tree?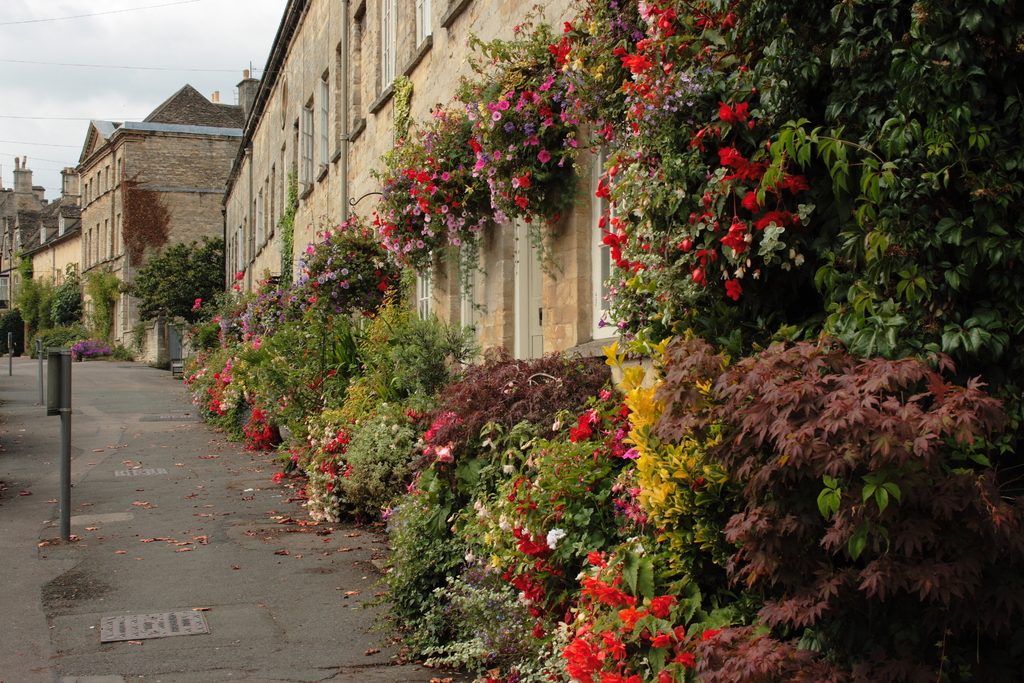
[127,239,226,324]
